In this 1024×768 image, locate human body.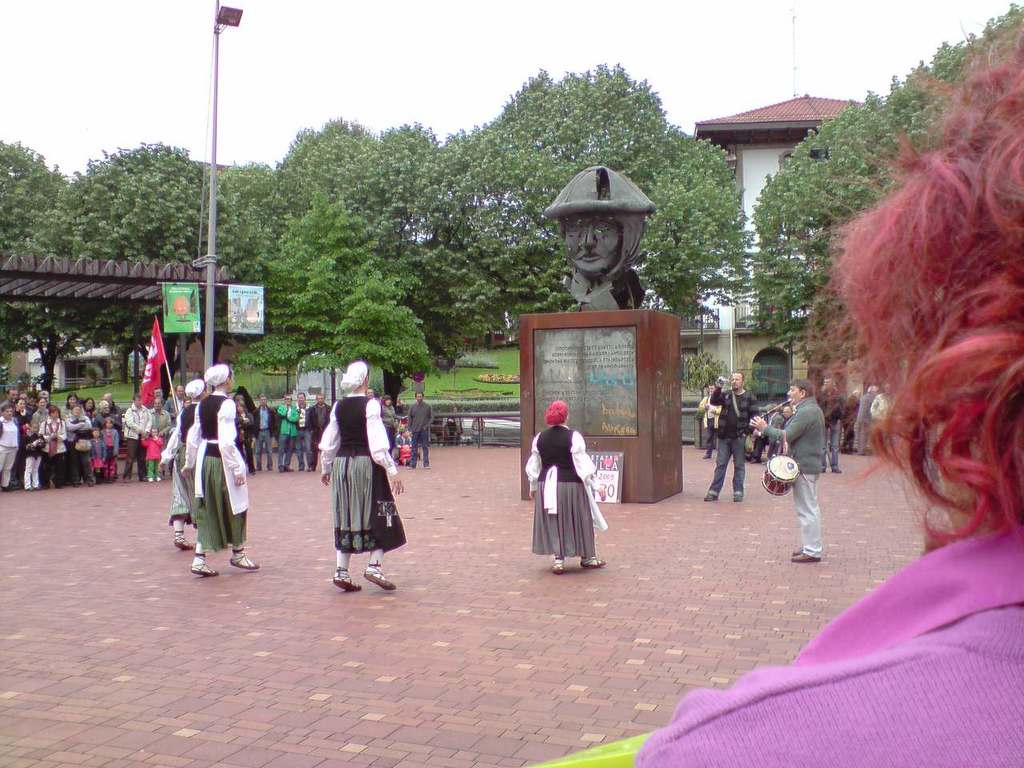
Bounding box: {"x1": 634, "y1": 520, "x2": 1023, "y2": 767}.
